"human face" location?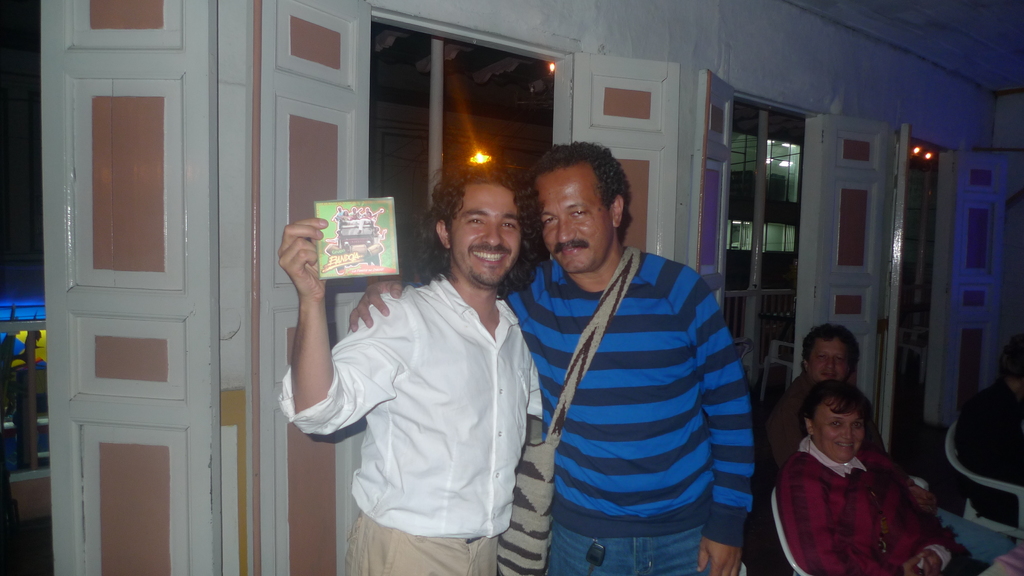
[left=536, top=167, right=614, bottom=277]
